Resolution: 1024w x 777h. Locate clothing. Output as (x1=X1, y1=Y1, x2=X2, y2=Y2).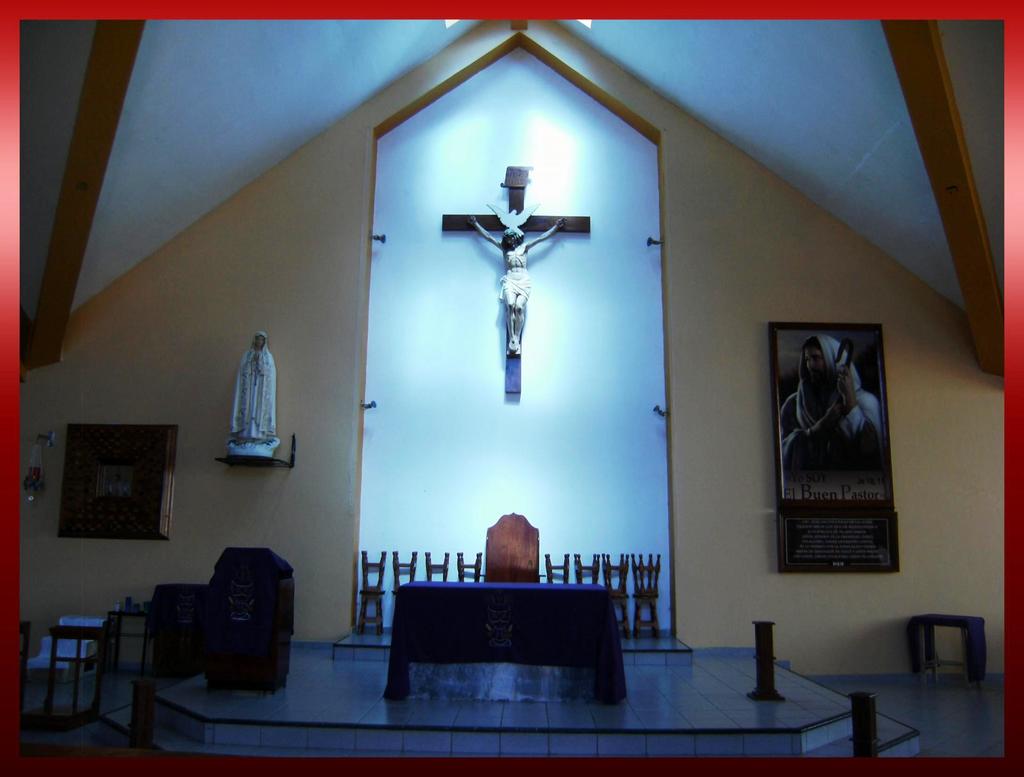
(x1=492, y1=268, x2=532, y2=305).
